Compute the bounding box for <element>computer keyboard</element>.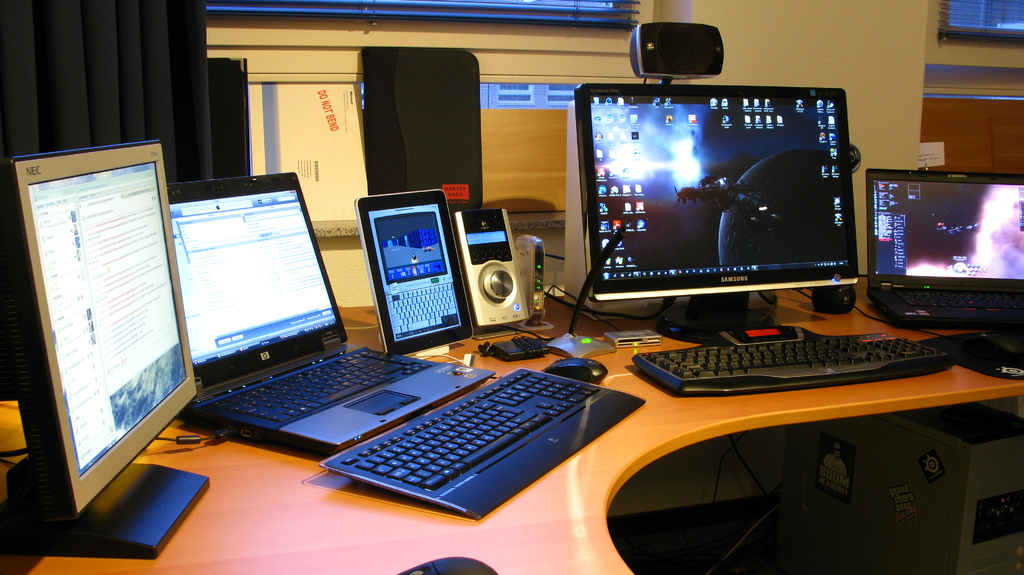
bbox=(630, 327, 957, 393).
